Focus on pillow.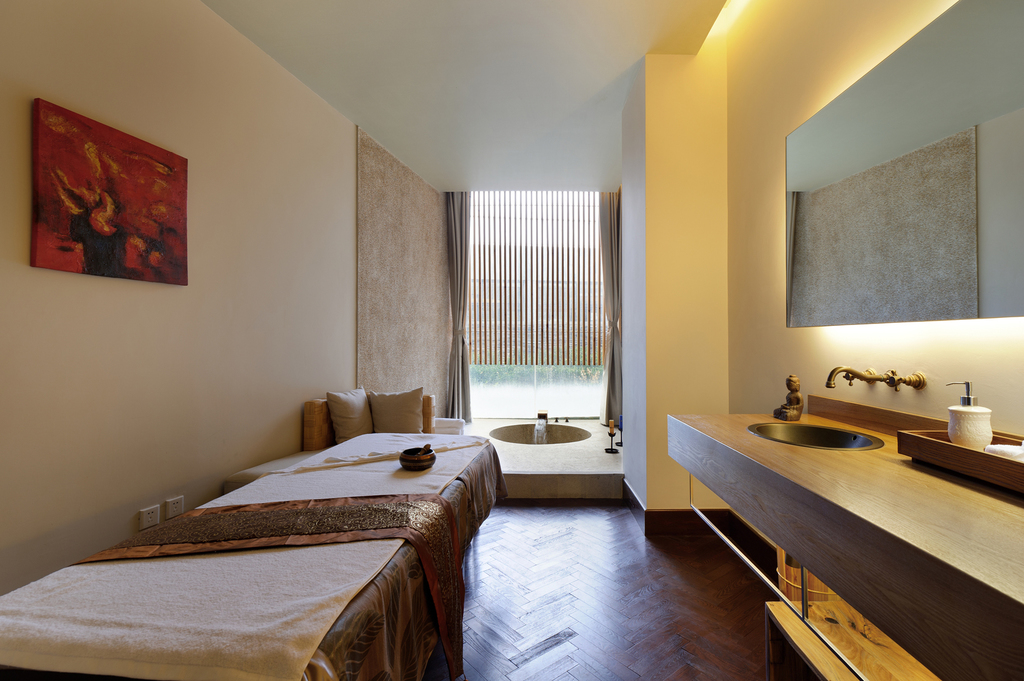
Focused at BBox(328, 382, 368, 458).
